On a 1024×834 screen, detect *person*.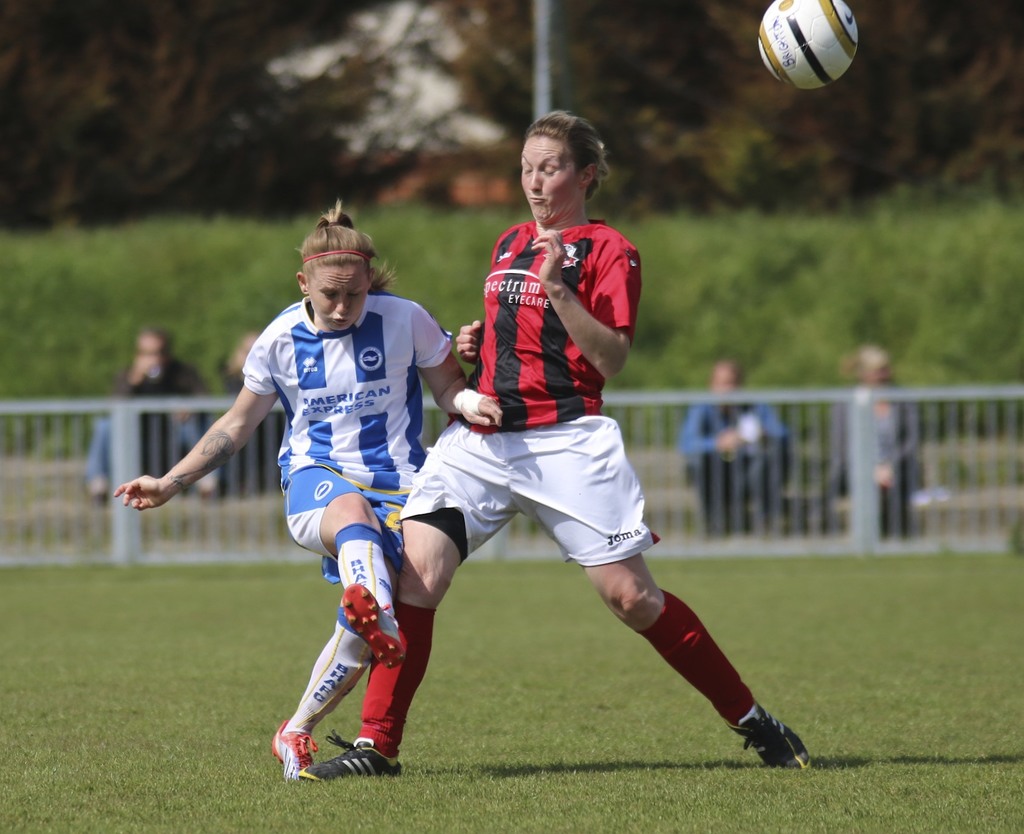
box(293, 100, 816, 779).
